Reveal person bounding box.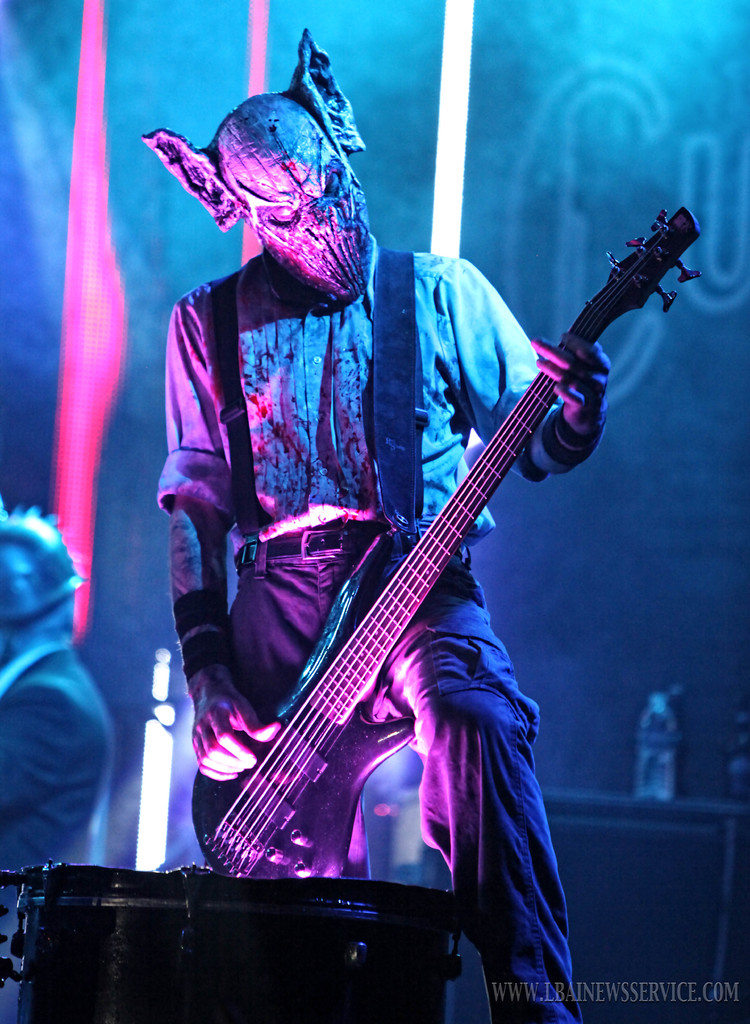
Revealed: {"left": 0, "top": 497, "right": 118, "bottom": 1023}.
